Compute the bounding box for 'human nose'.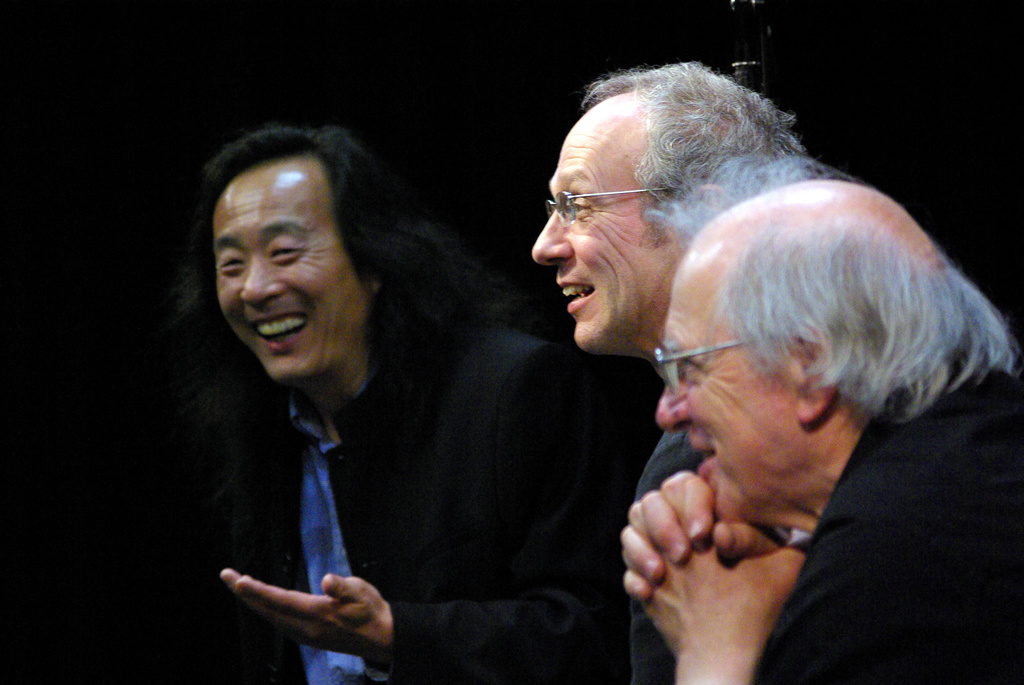
(left=530, top=211, right=572, bottom=276).
